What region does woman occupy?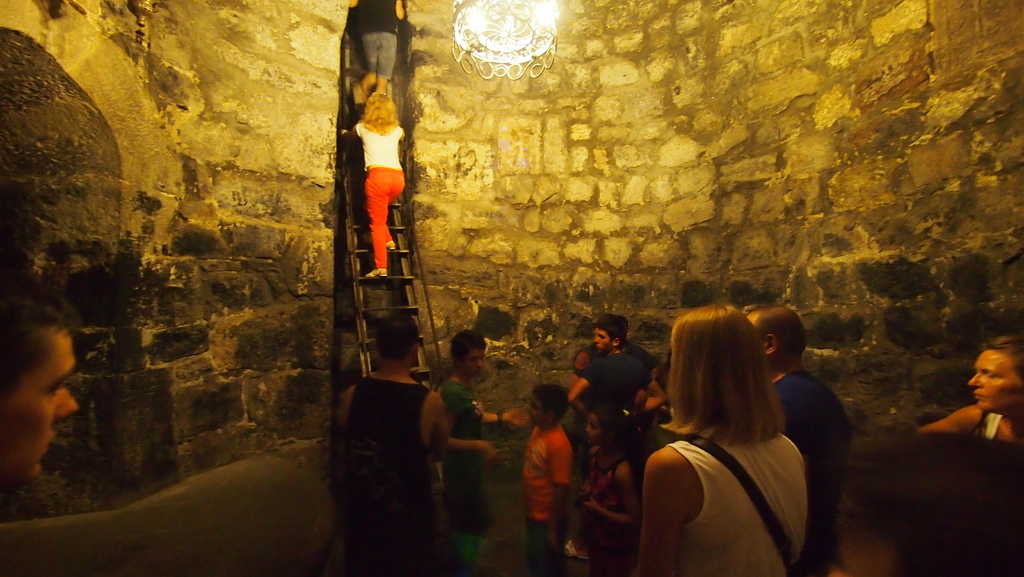
{"x1": 627, "y1": 282, "x2": 849, "y2": 568}.
